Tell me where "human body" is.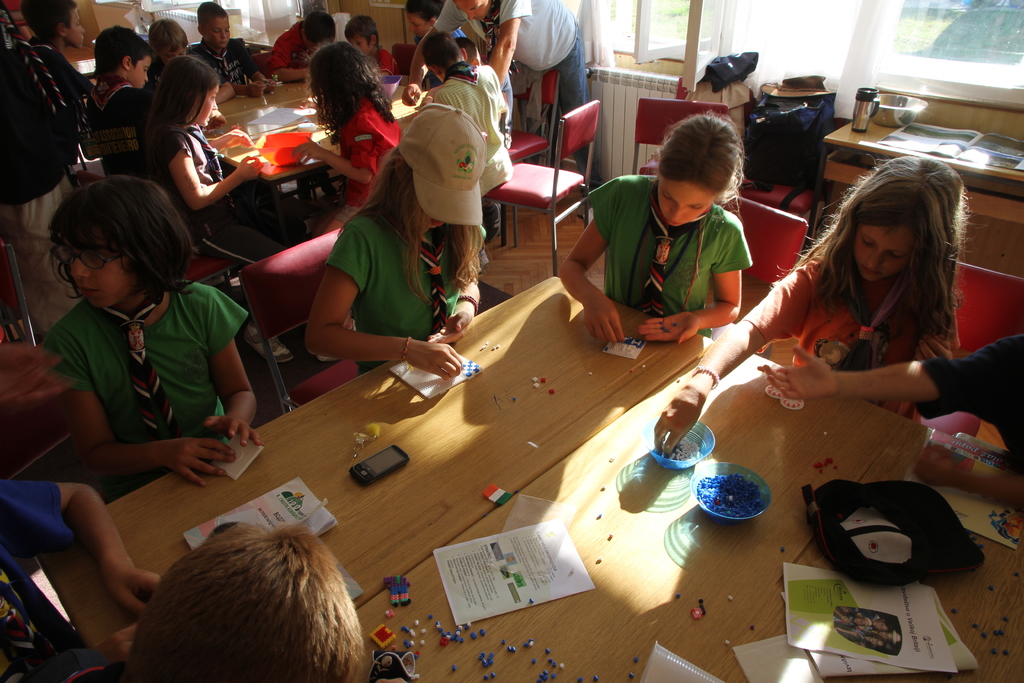
"human body" is at left=271, top=6, right=336, bottom=85.
